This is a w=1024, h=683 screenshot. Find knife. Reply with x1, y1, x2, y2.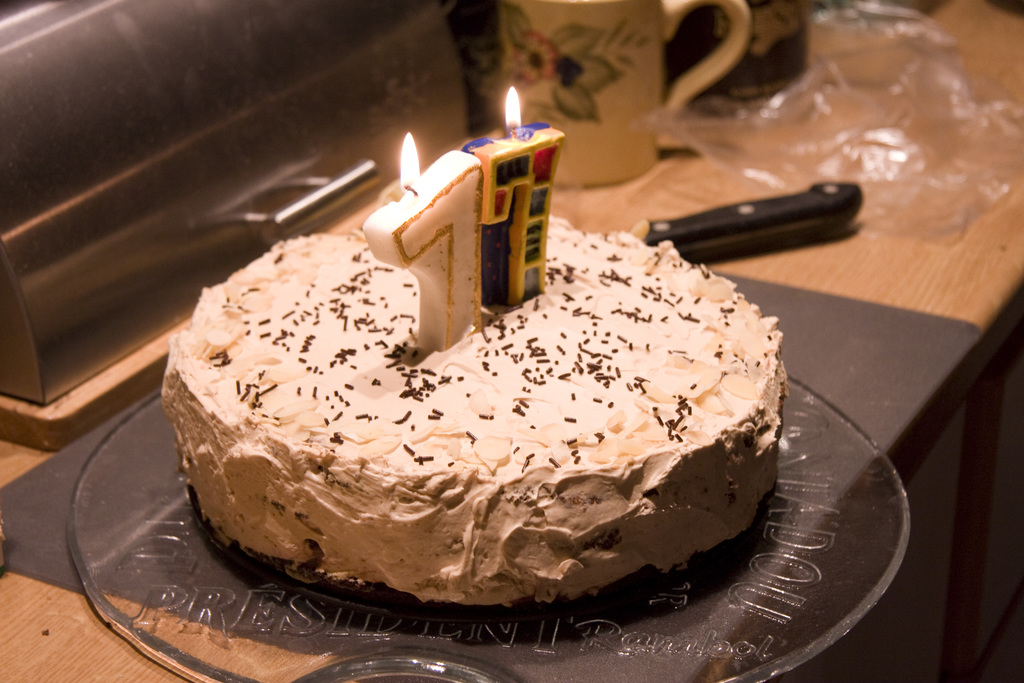
630, 172, 870, 263.
